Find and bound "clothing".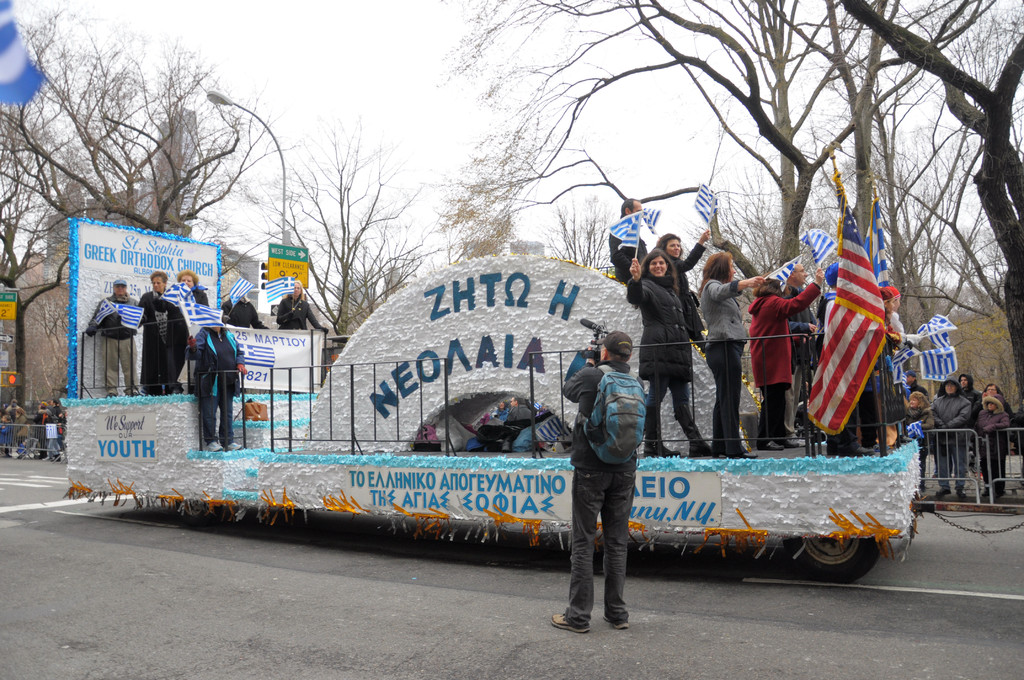
Bound: rect(699, 278, 750, 454).
